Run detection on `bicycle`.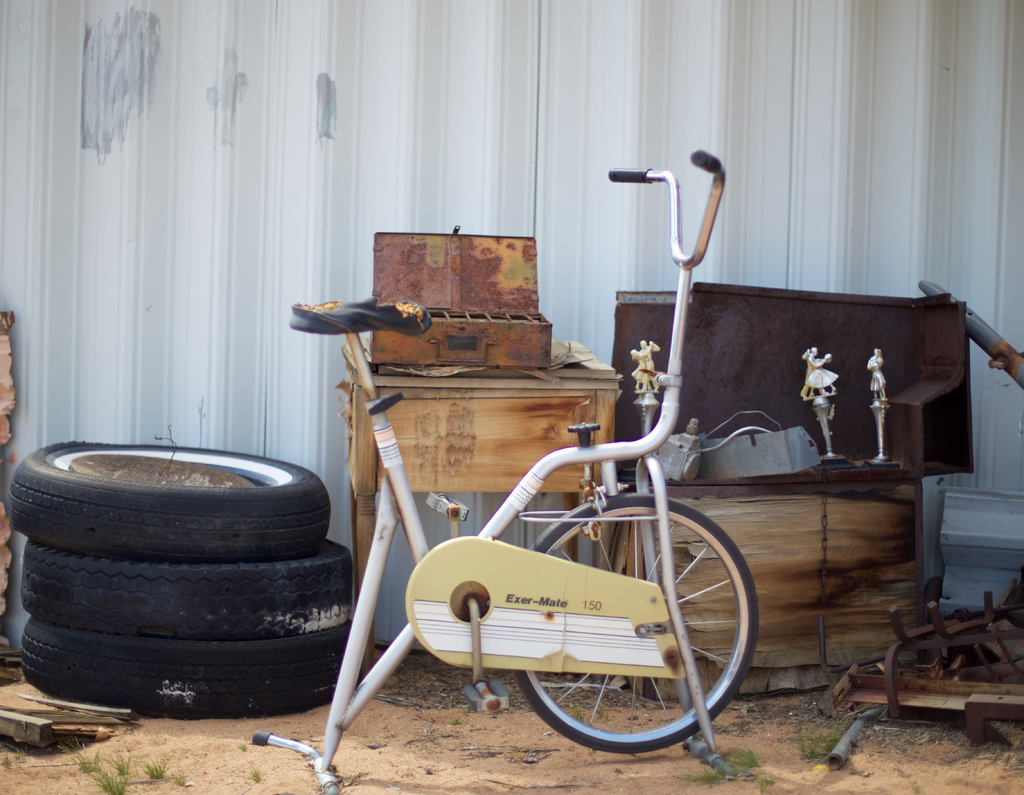
Result: 255, 145, 763, 794.
